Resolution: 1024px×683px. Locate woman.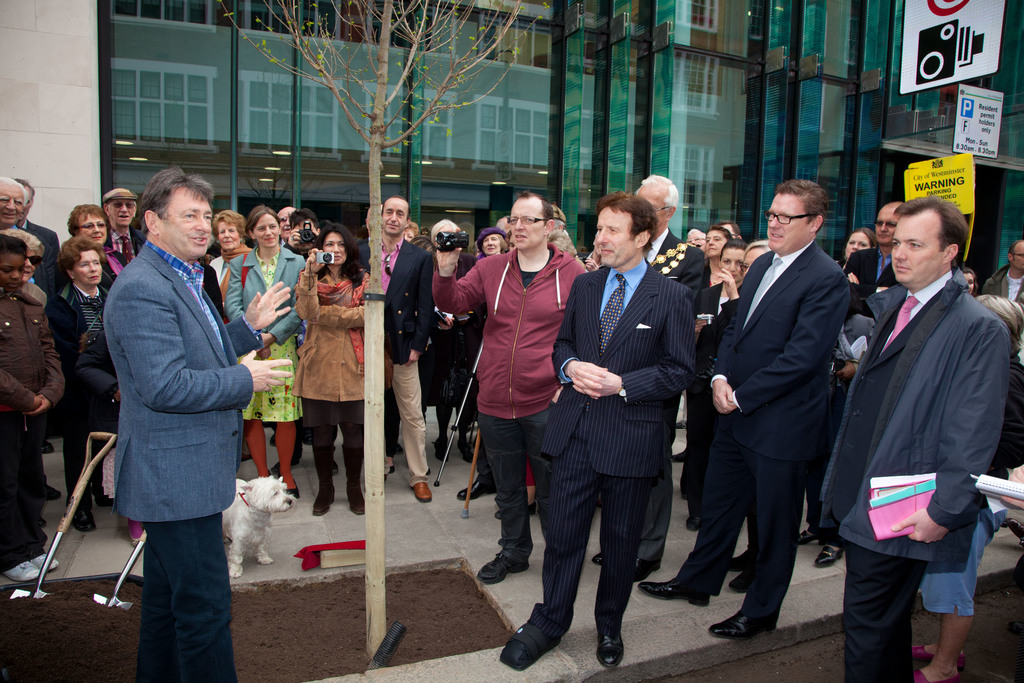
{"left": 275, "top": 226, "right": 361, "bottom": 524}.
